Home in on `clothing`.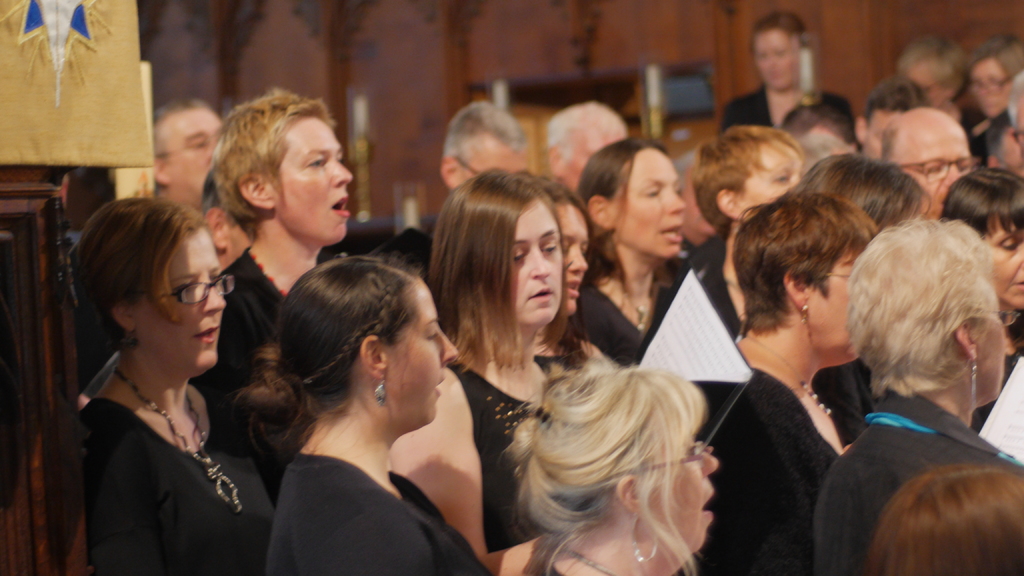
Homed in at <bbox>807, 388, 1023, 572</bbox>.
